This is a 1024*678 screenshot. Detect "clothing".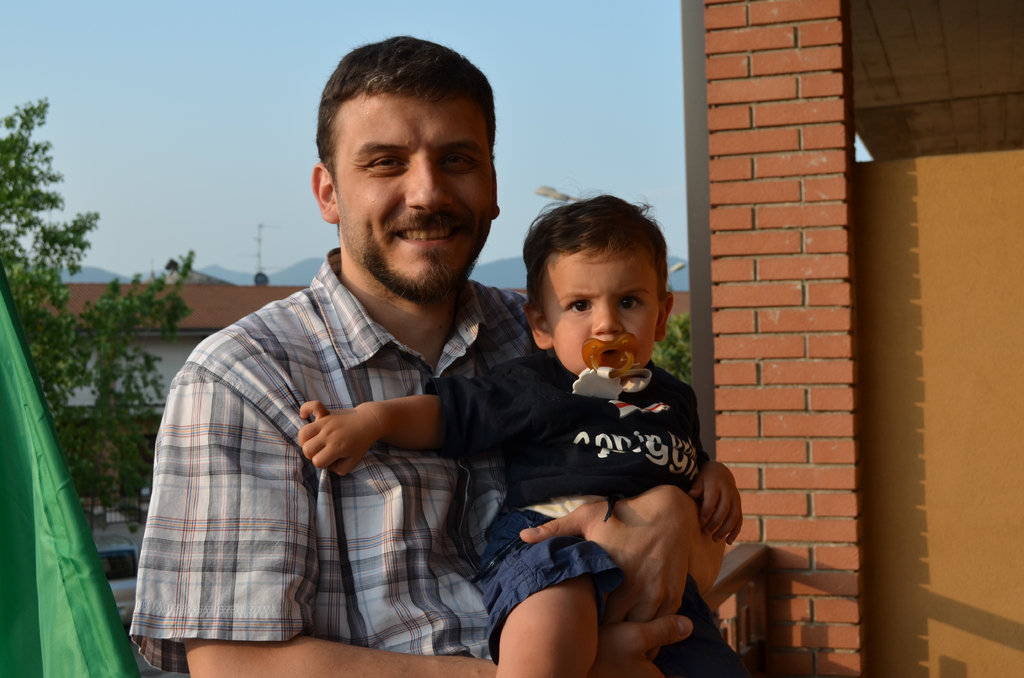
crop(121, 197, 521, 661).
